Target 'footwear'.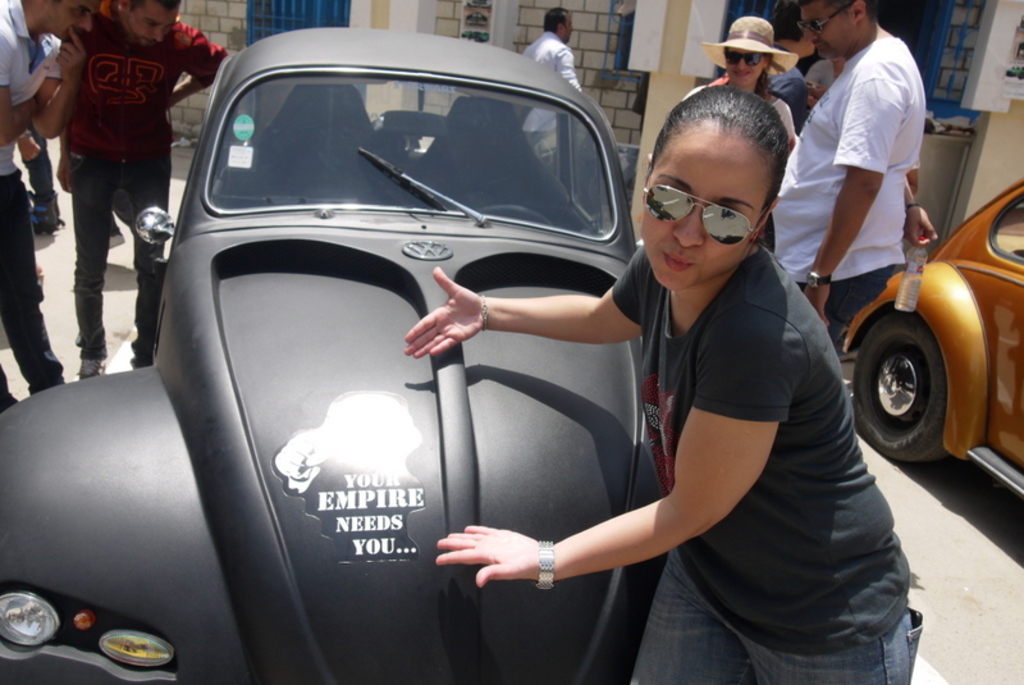
Target region: 110:224:124:247.
